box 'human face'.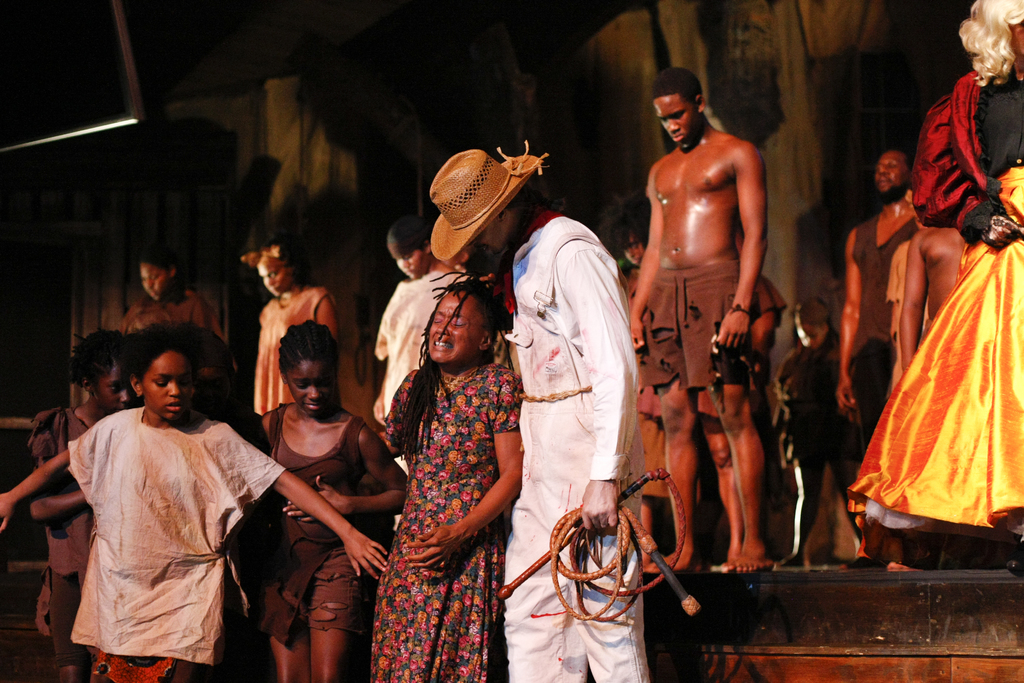
bbox=(797, 325, 824, 349).
